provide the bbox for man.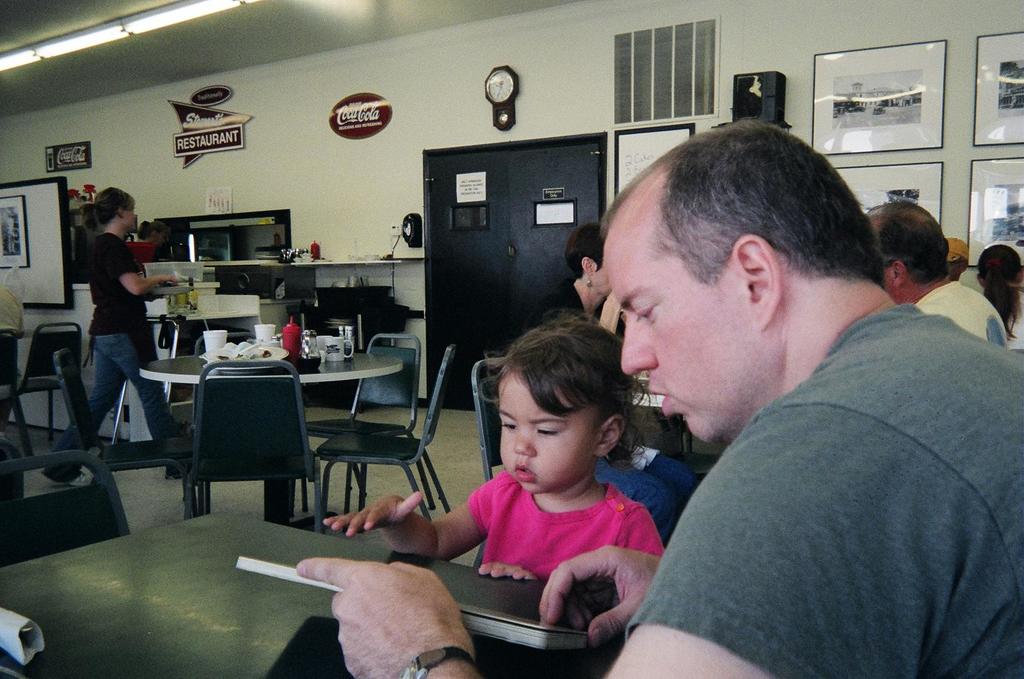
(x1=296, y1=116, x2=1023, y2=678).
